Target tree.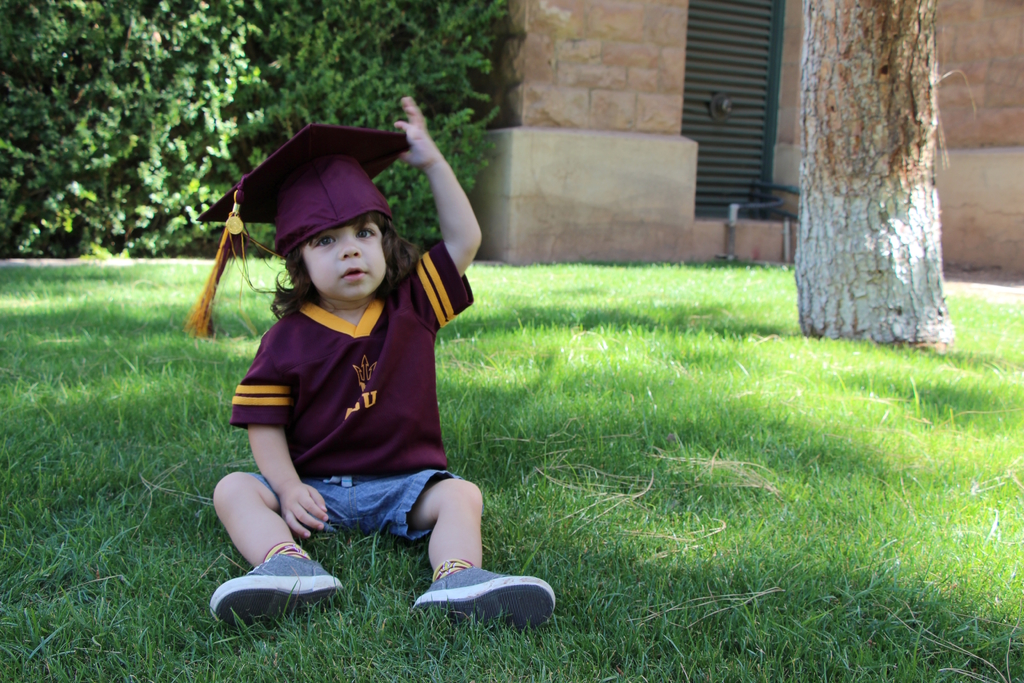
Target region: (x1=794, y1=0, x2=956, y2=348).
